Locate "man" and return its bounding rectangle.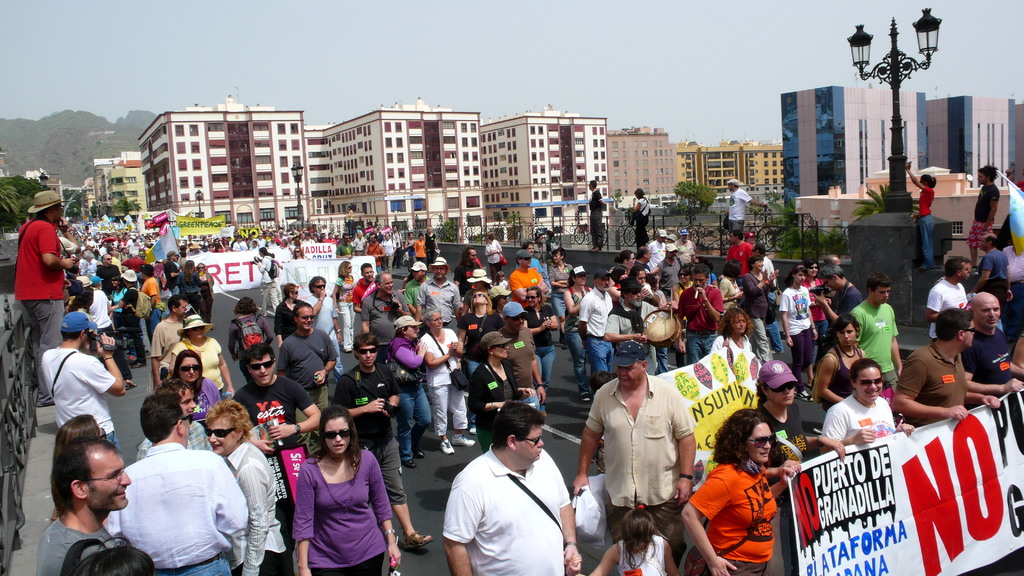
detection(966, 164, 1002, 264).
